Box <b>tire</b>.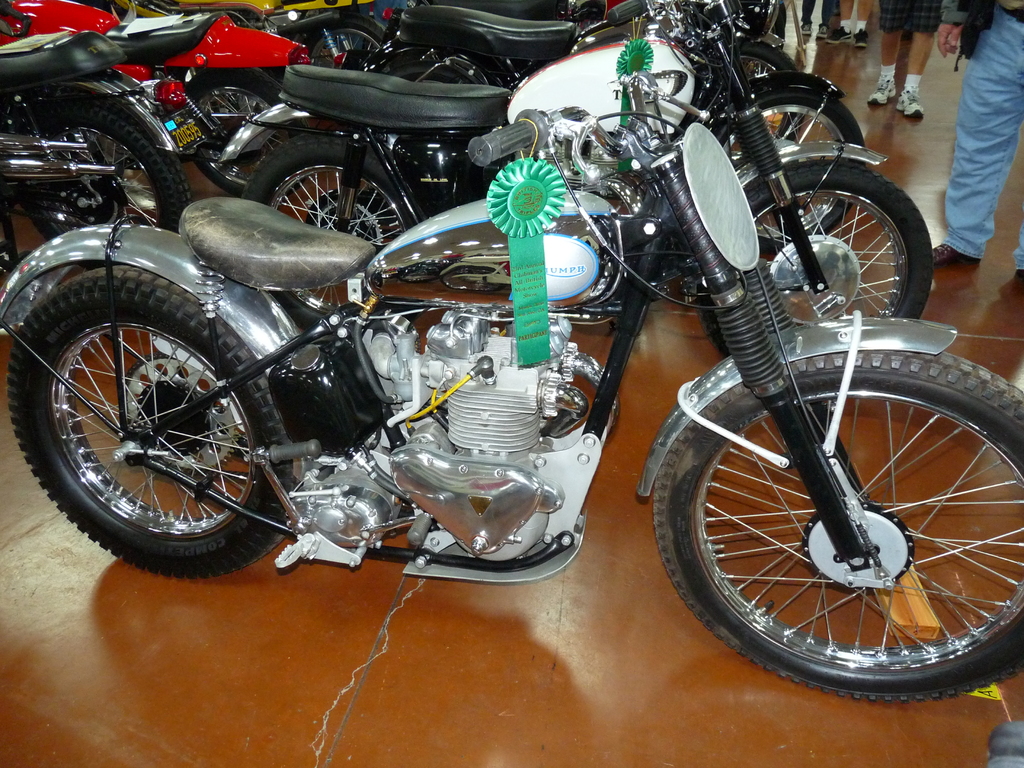
detection(0, 212, 19, 269).
